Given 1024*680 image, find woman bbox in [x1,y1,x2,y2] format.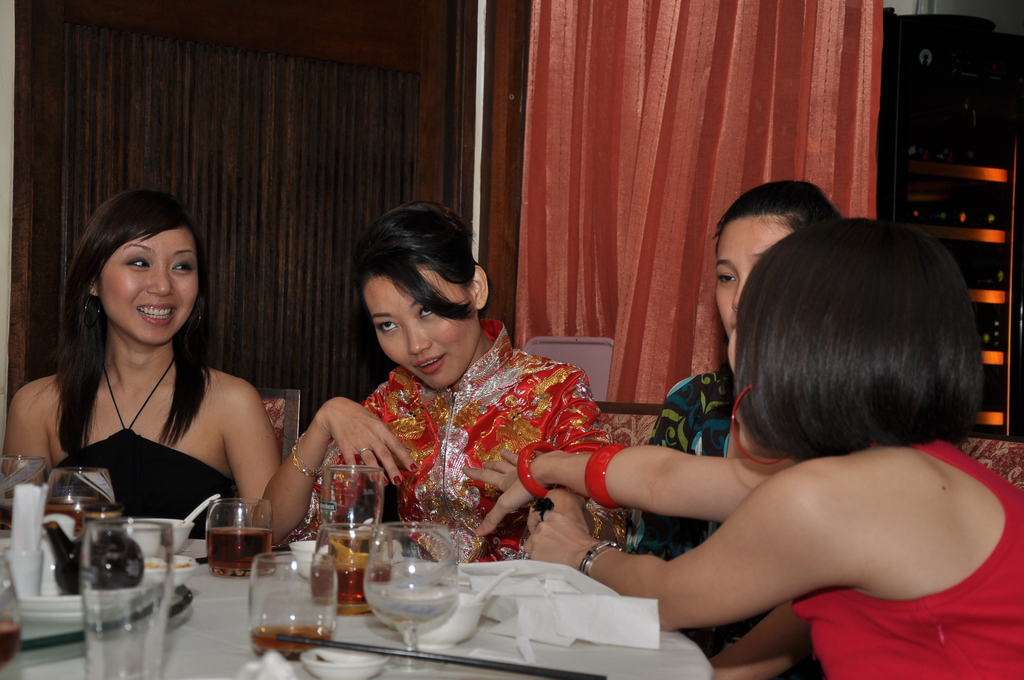
[462,215,1023,679].
